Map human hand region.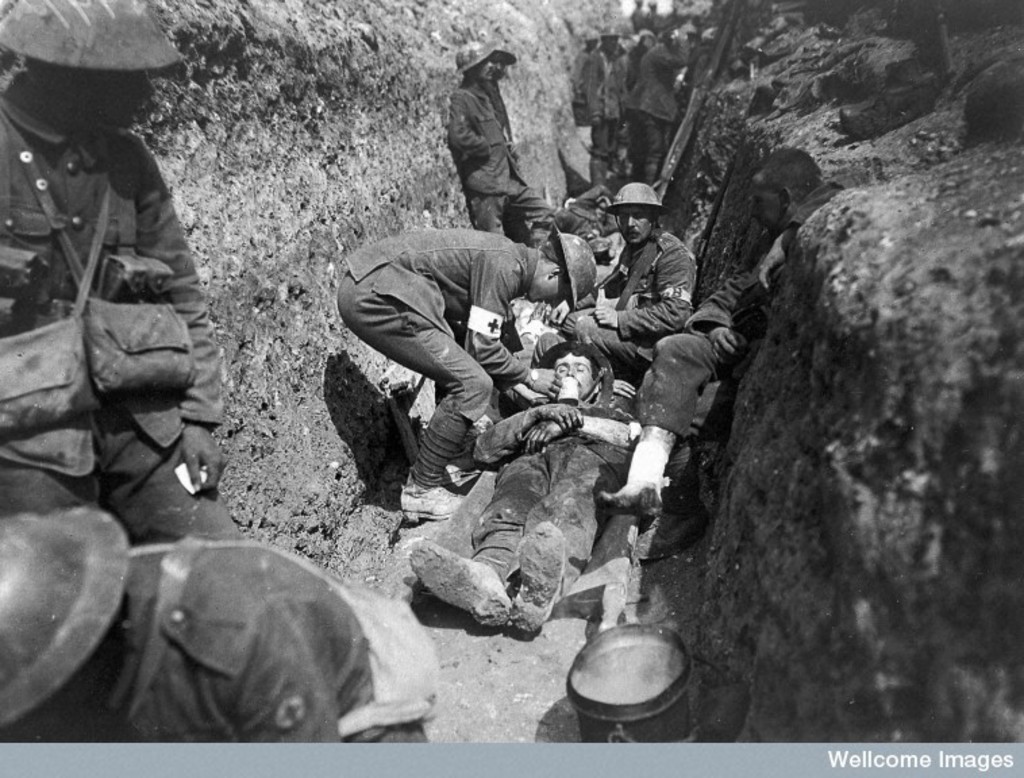
Mapped to box=[526, 369, 562, 397].
